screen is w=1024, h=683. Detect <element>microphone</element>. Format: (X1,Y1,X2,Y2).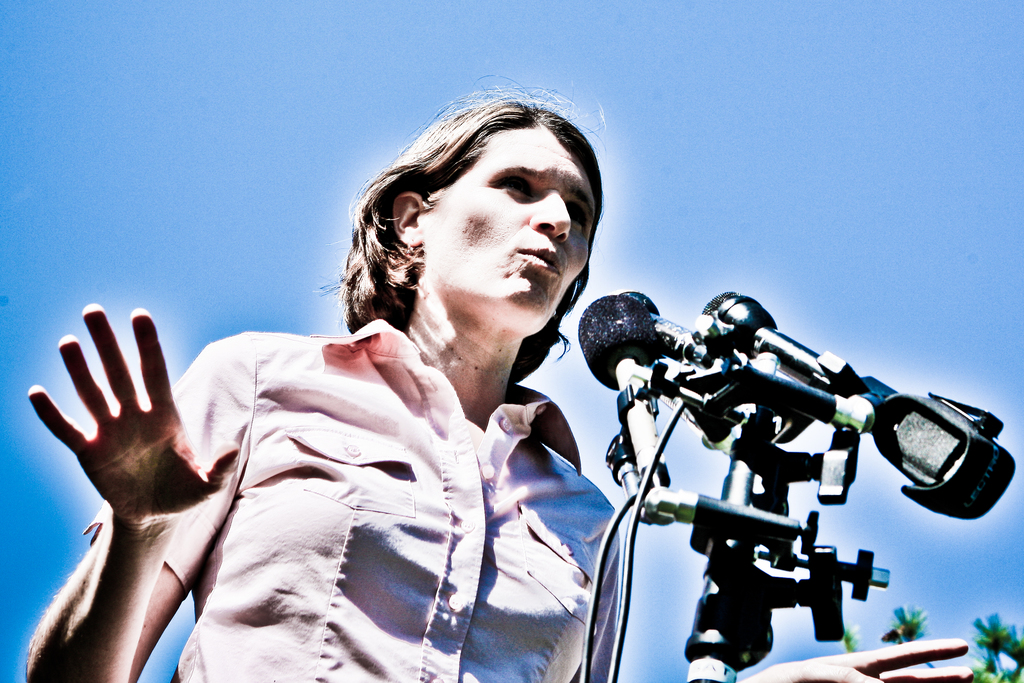
(579,288,669,473).
